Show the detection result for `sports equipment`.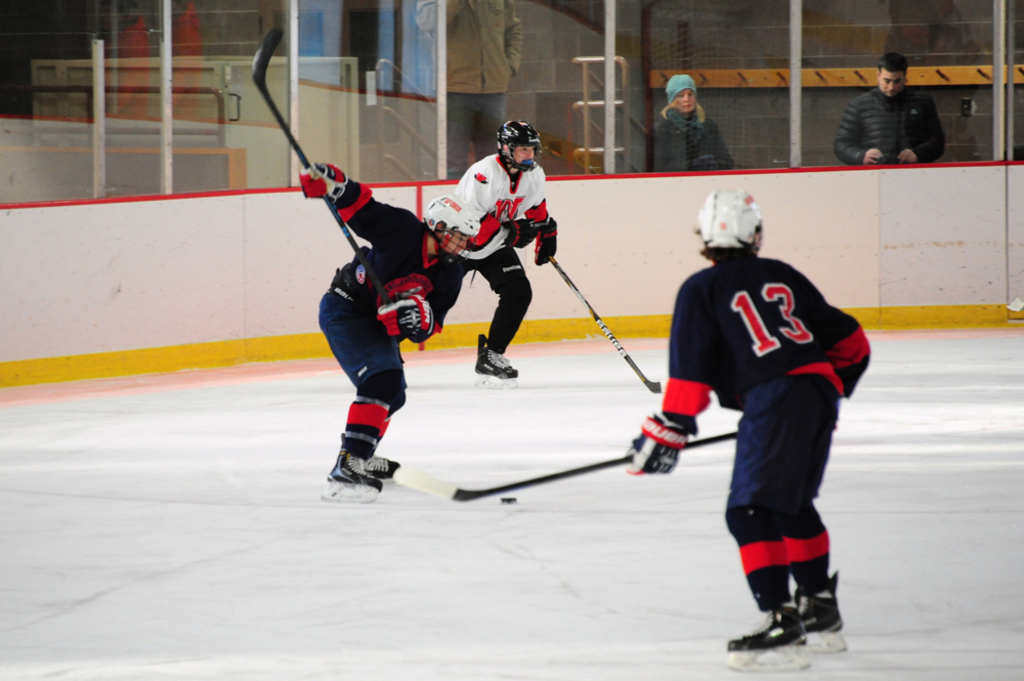
bbox=(294, 156, 345, 204).
